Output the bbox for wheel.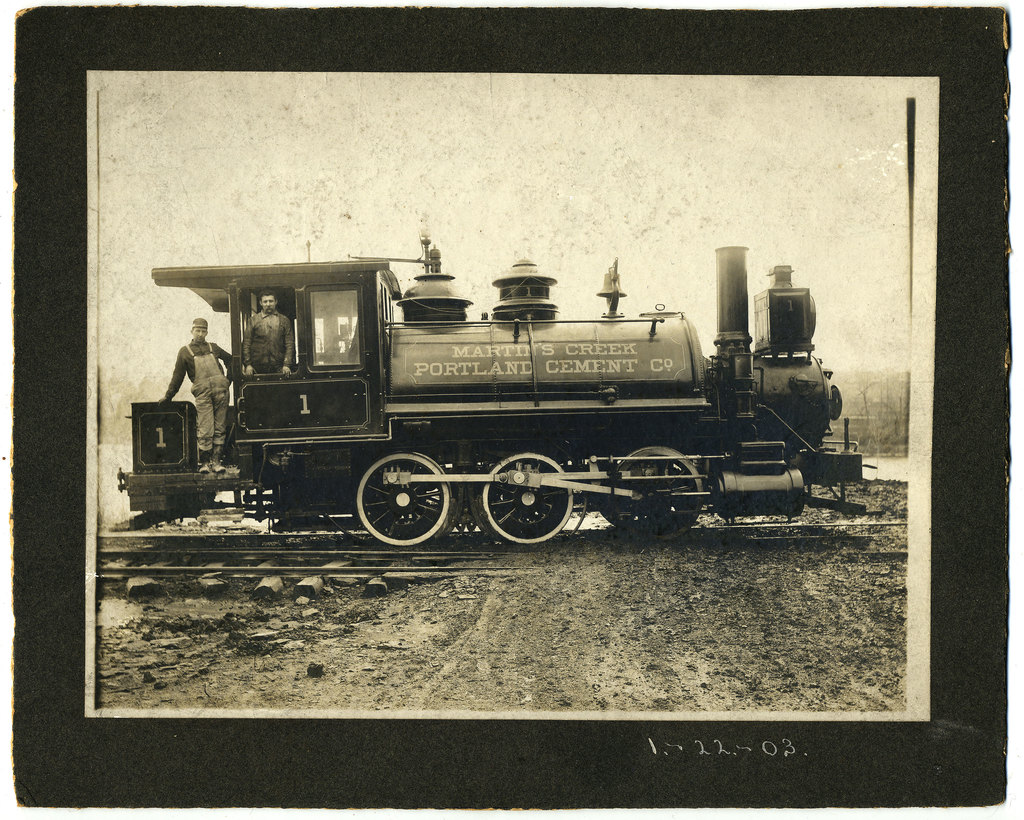
bbox=[611, 445, 701, 541].
